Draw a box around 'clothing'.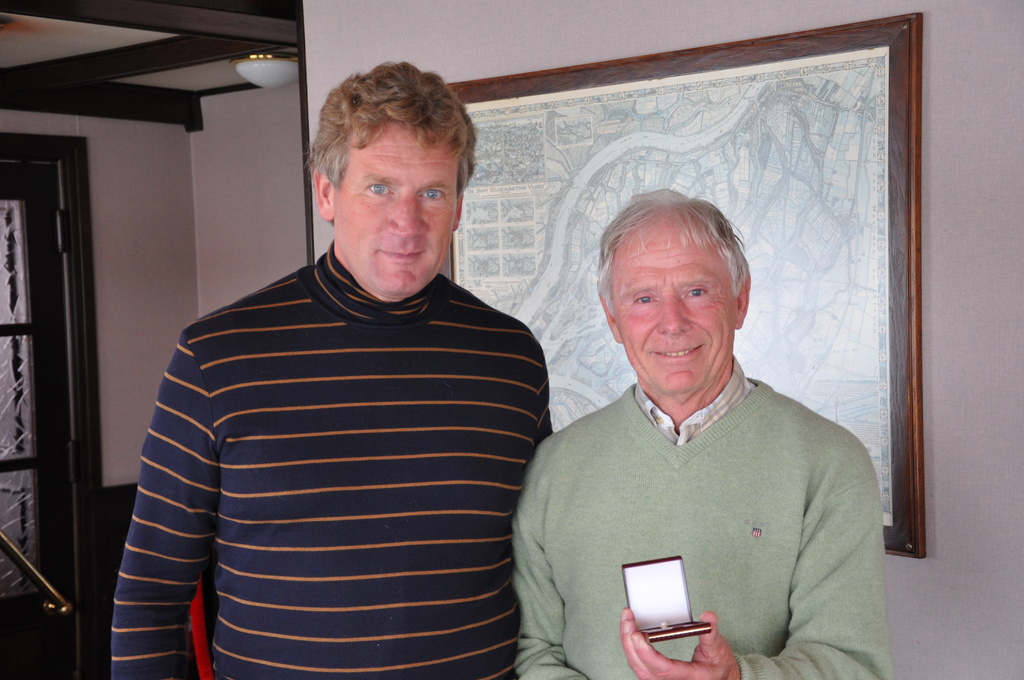
rect(109, 237, 556, 679).
